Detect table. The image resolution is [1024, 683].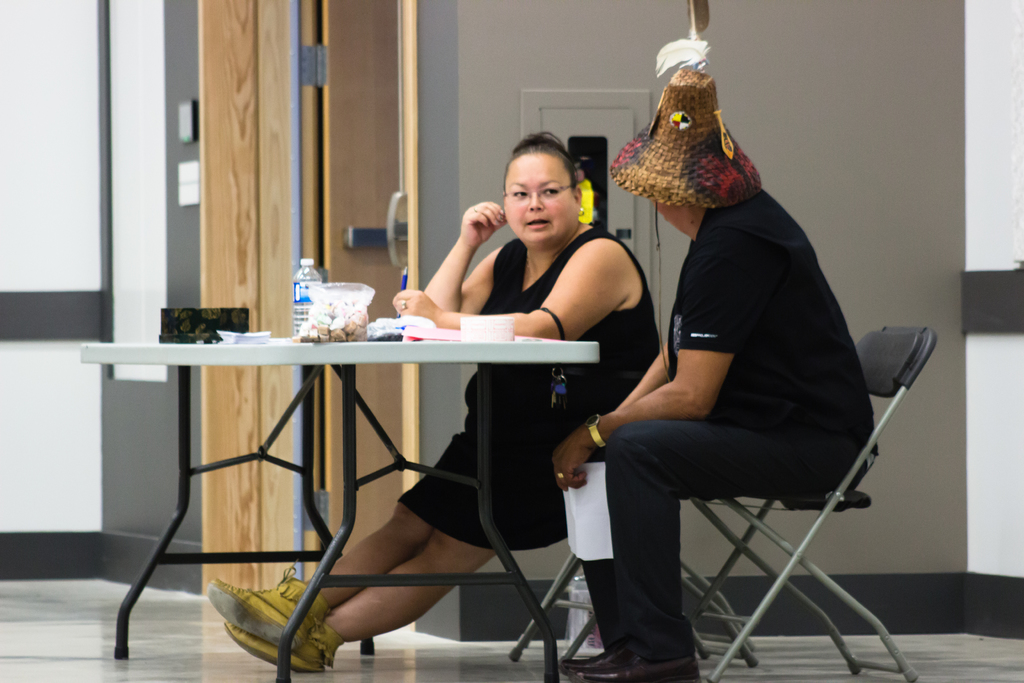
[72,339,598,682].
